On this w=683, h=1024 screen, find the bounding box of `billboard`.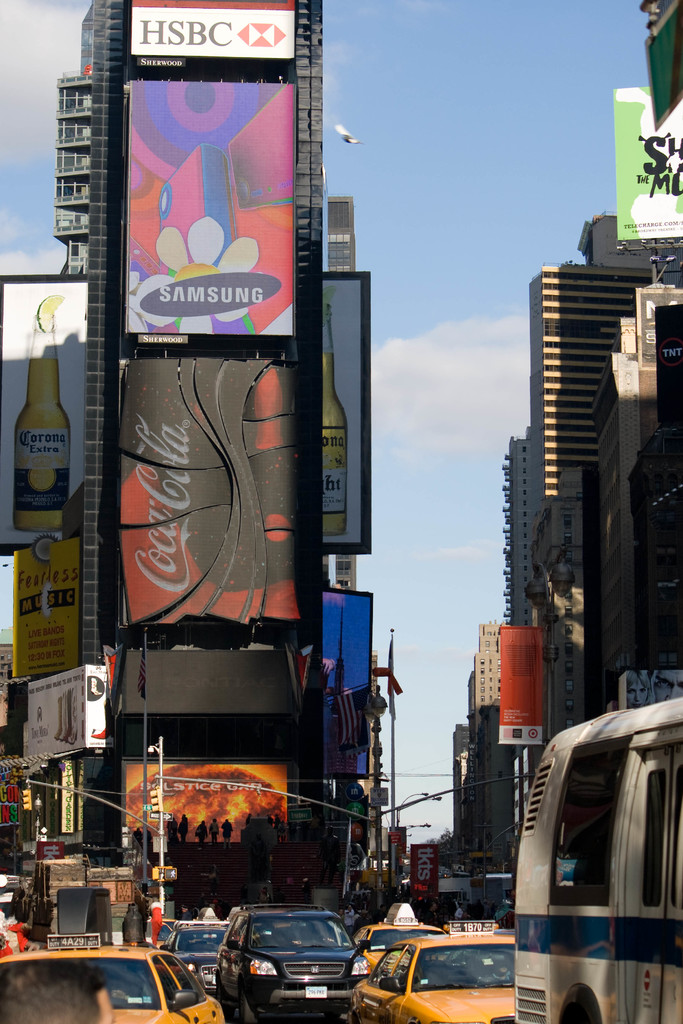
Bounding box: 617,80,682,243.
